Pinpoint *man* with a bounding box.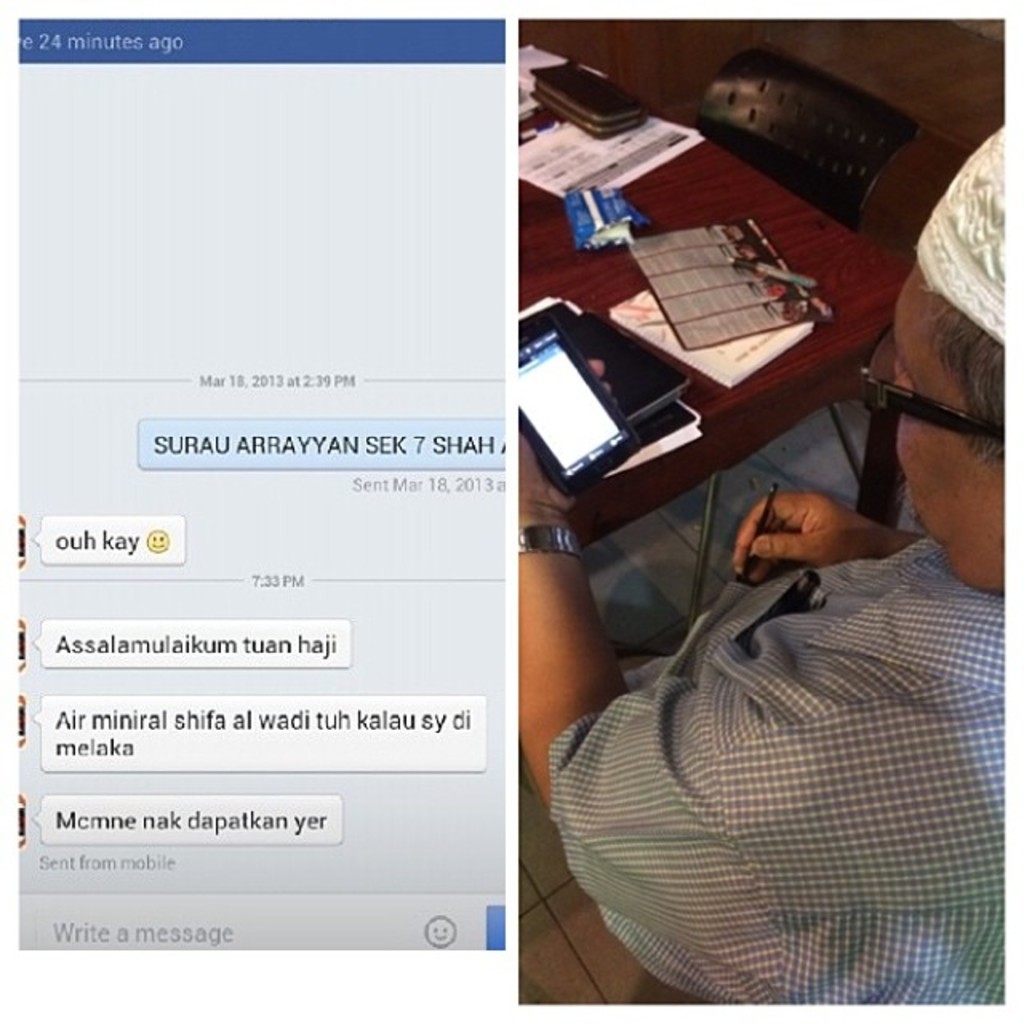
[510, 133, 1022, 1022].
